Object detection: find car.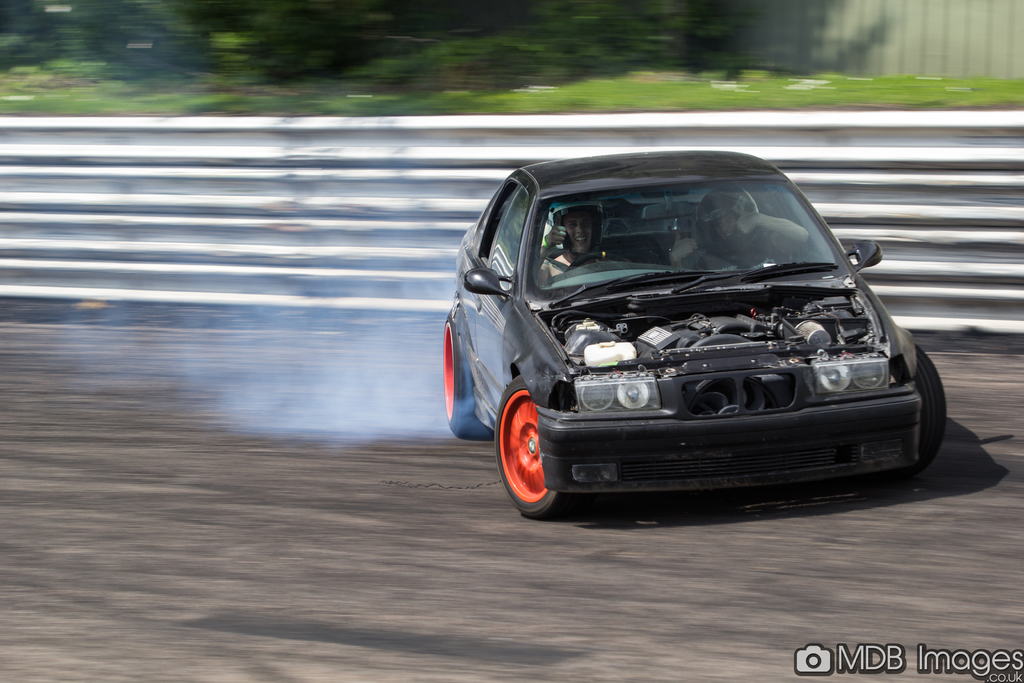
pyautogui.locateOnScreen(448, 151, 948, 522).
